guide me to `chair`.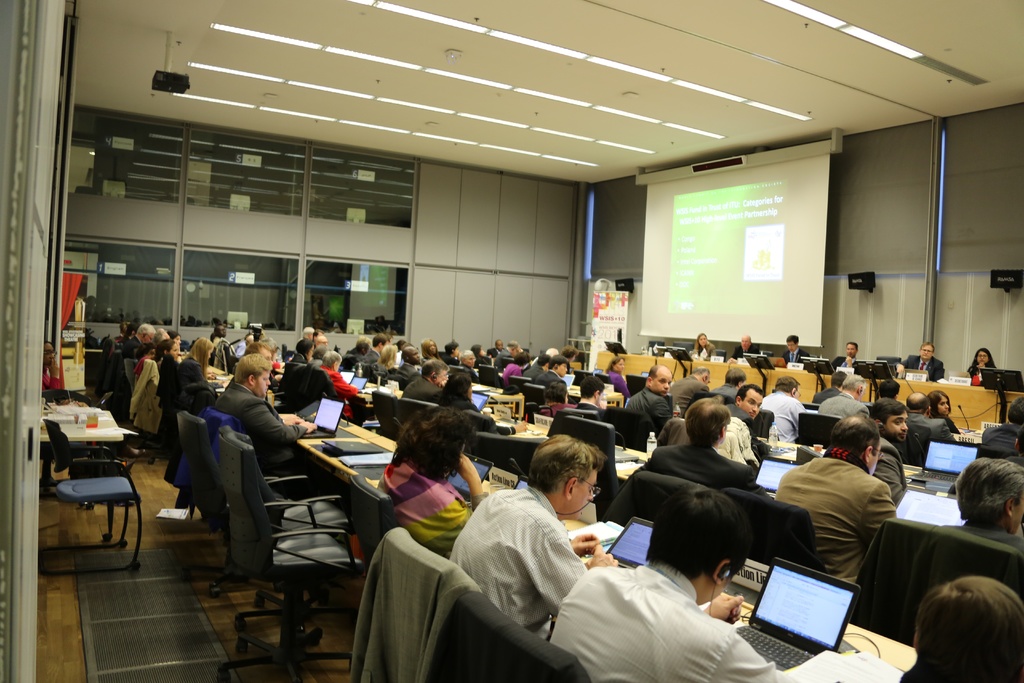
Guidance: crop(711, 486, 821, 577).
